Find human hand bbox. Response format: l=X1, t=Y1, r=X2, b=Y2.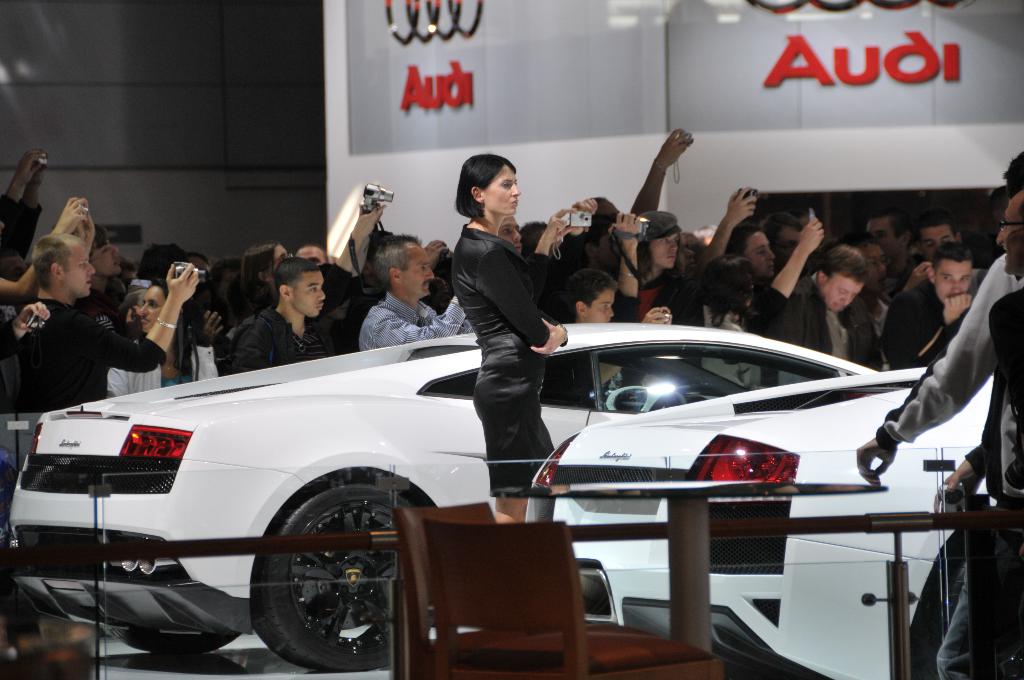
l=193, t=308, r=225, b=346.
